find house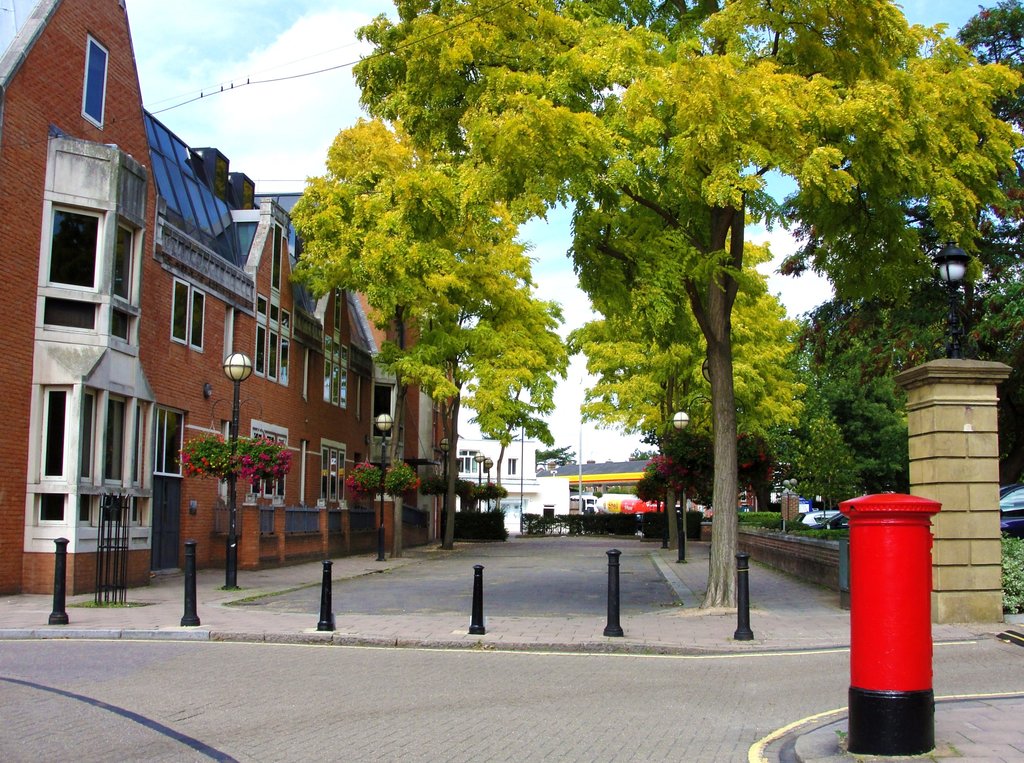
<box>465,436,536,543</box>
